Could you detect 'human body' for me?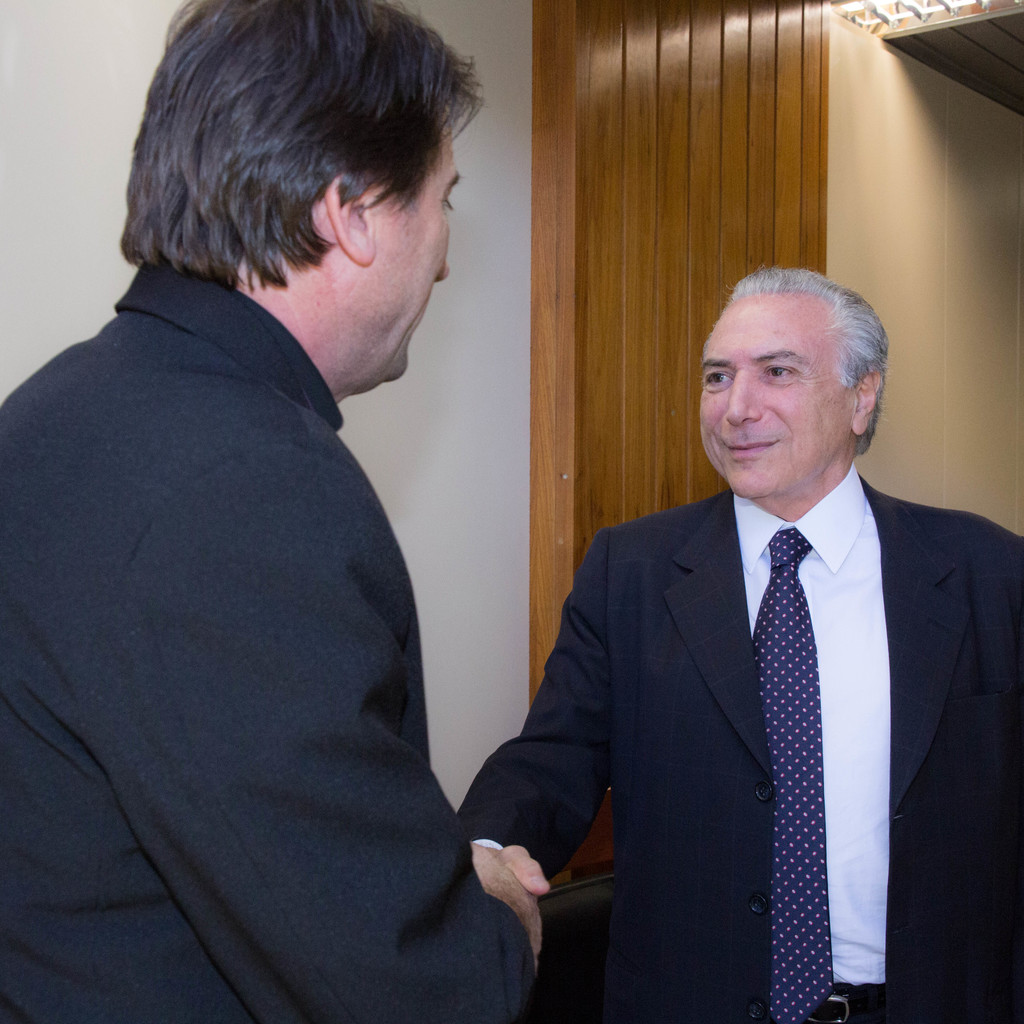
Detection result: [left=458, top=460, right=1023, bottom=1023].
